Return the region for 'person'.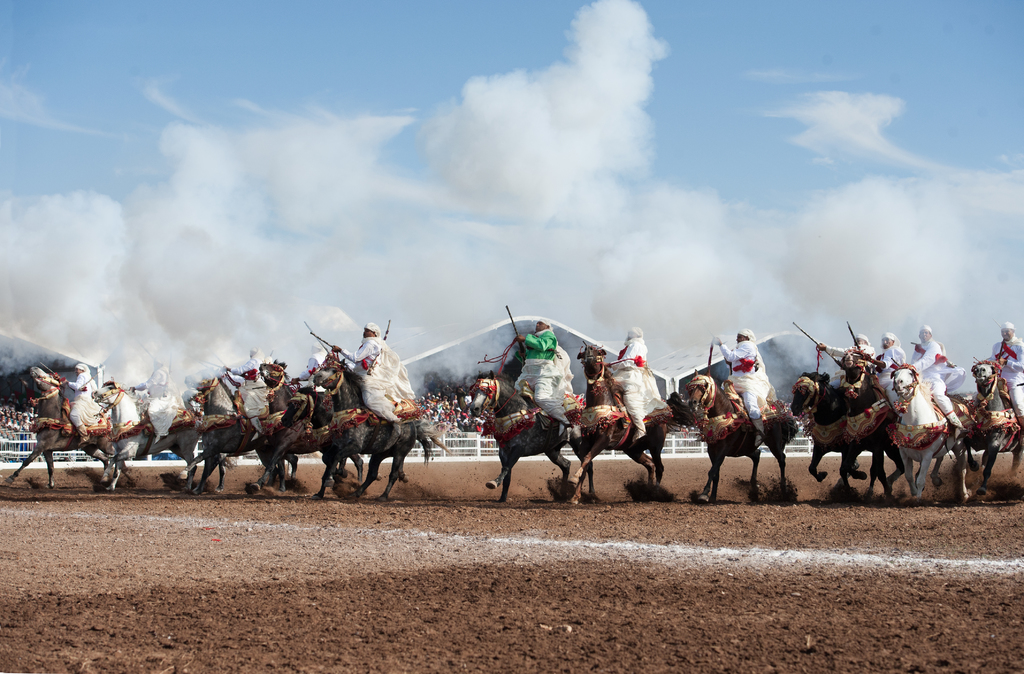
328/321/429/452.
